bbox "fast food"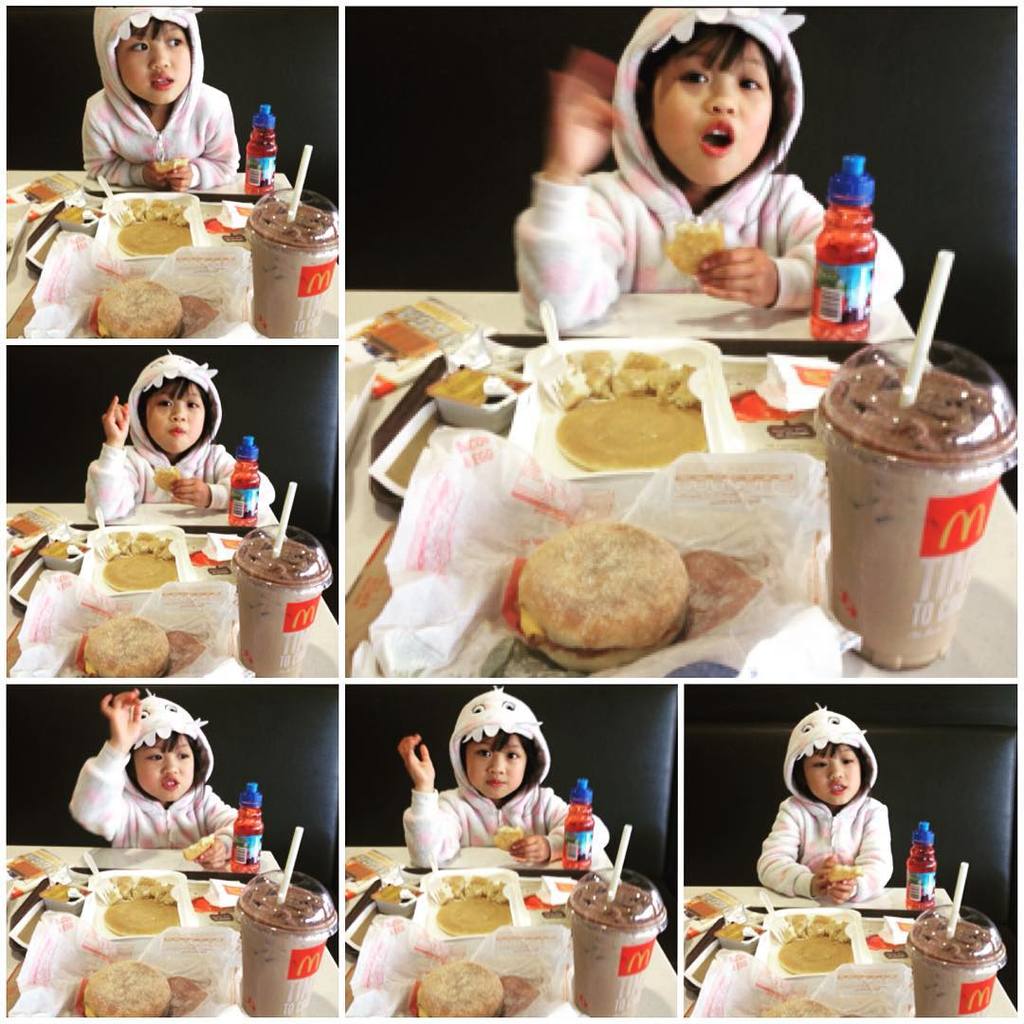
[677, 224, 720, 271]
